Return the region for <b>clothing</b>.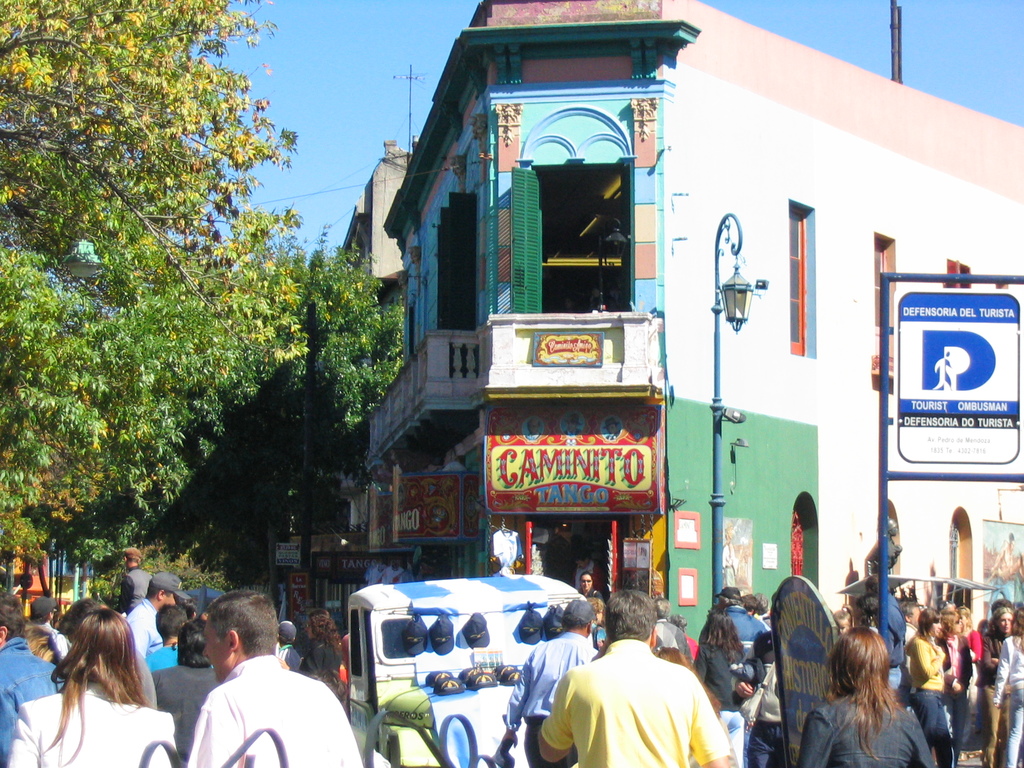
rect(7, 682, 175, 767).
